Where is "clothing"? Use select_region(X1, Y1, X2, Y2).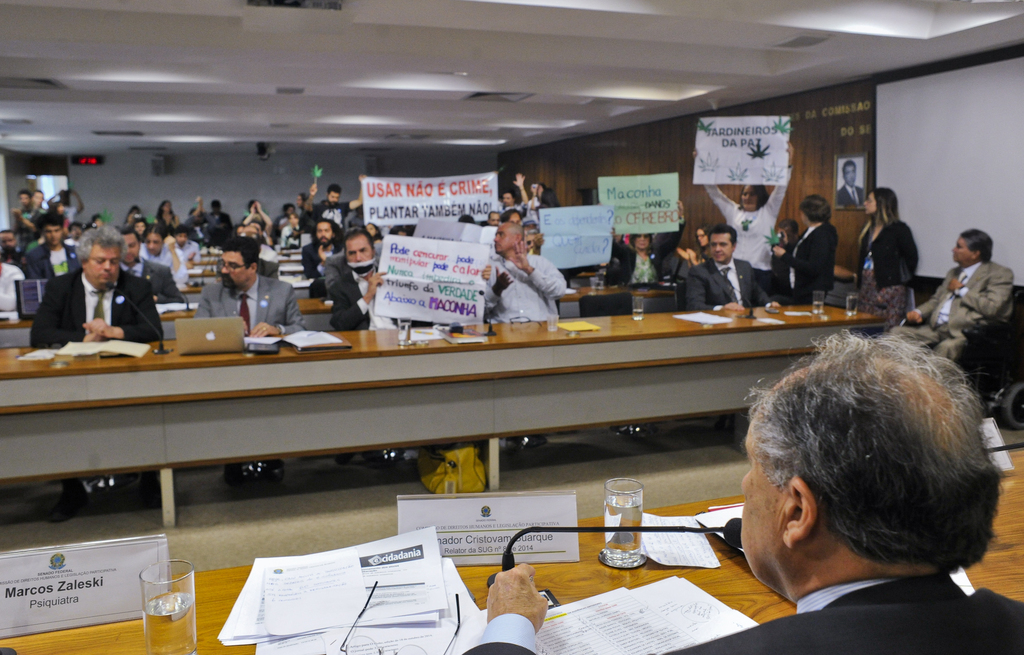
select_region(0, 264, 20, 310).
